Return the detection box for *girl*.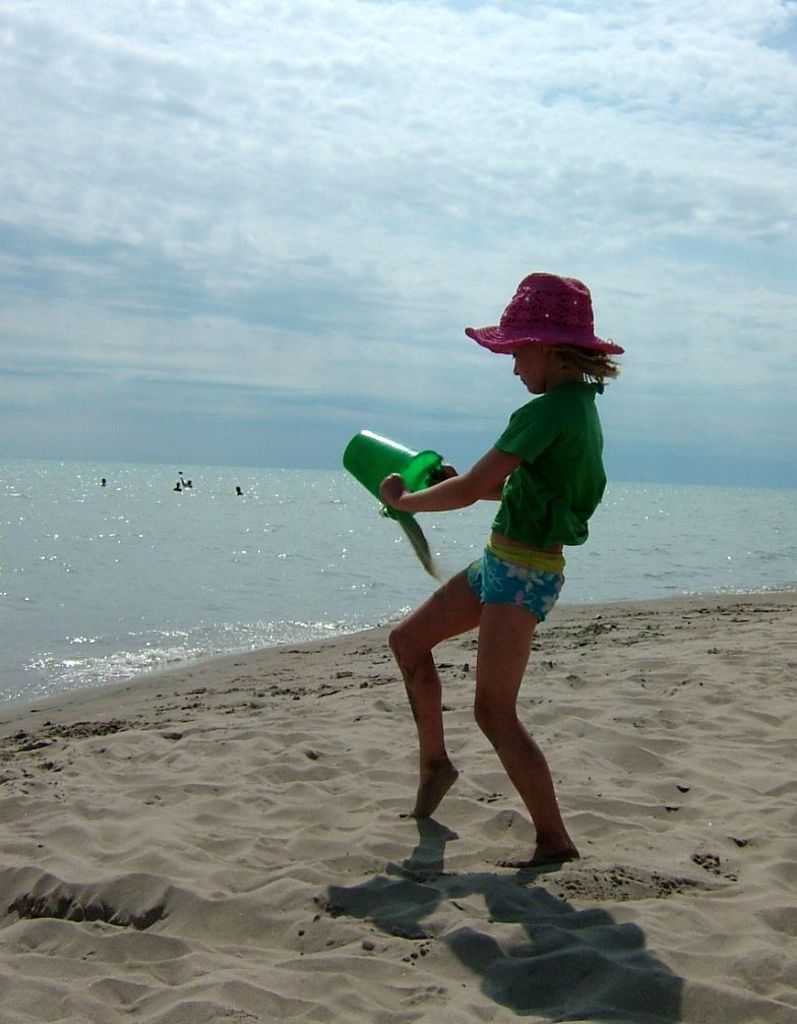
<bbox>388, 267, 625, 874</bbox>.
